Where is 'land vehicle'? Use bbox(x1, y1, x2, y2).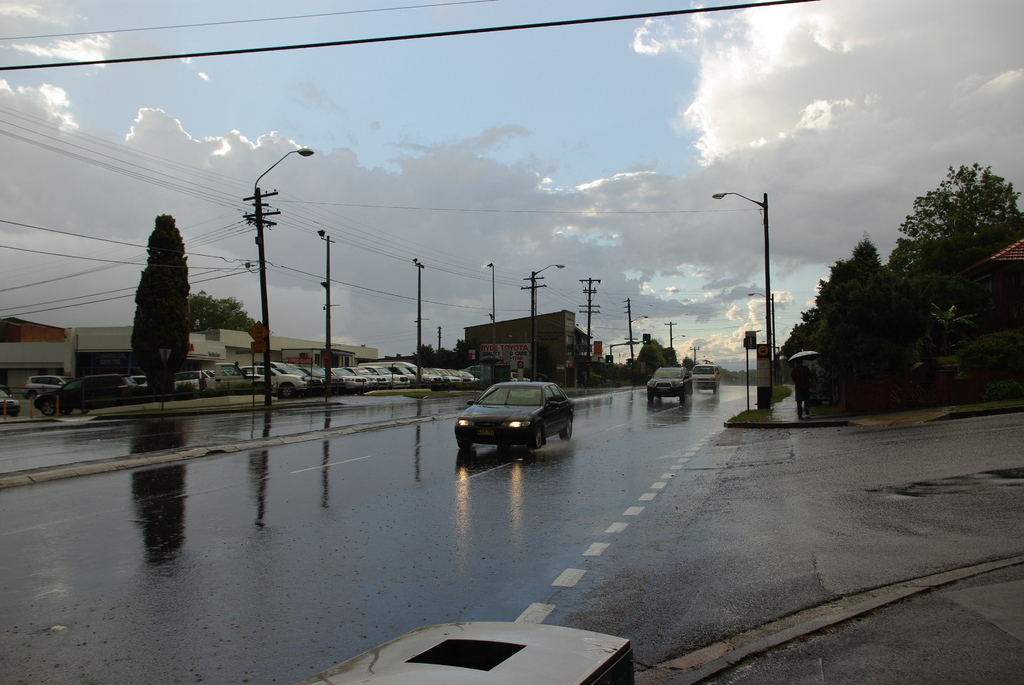
bbox(425, 366, 442, 382).
